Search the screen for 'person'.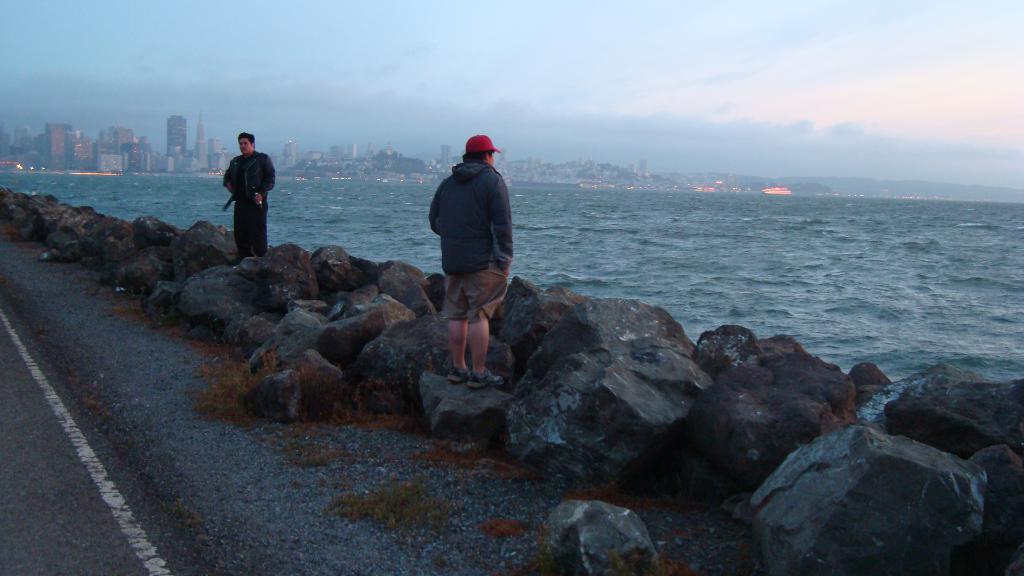
Found at (x1=219, y1=121, x2=270, y2=252).
